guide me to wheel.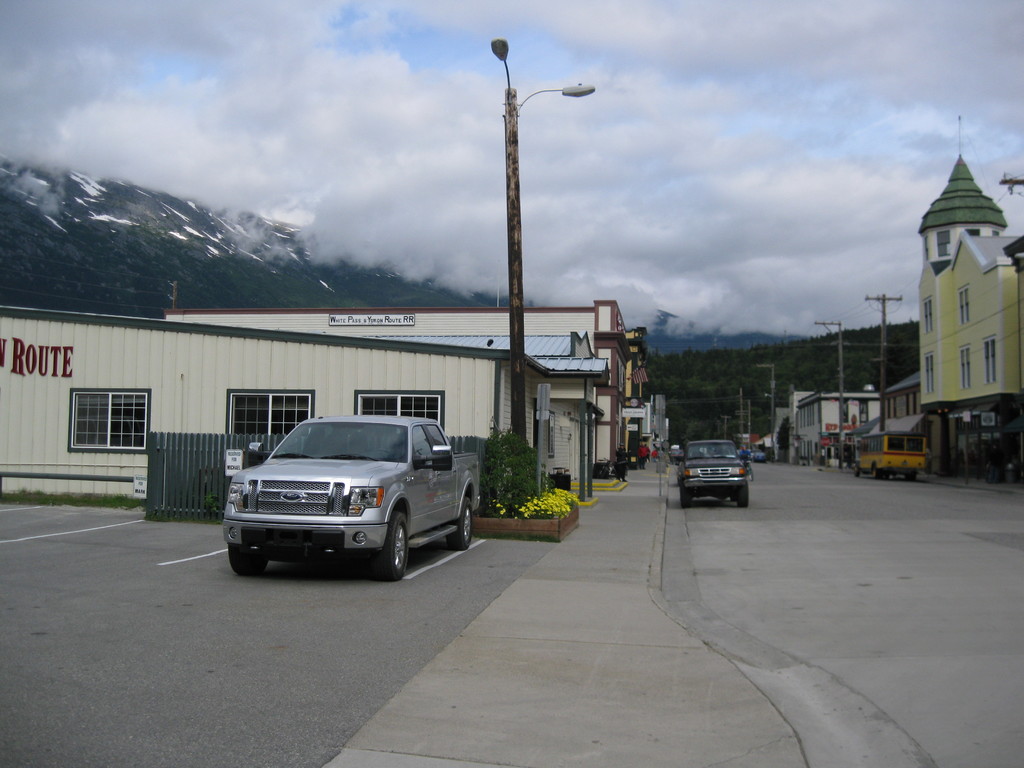
Guidance: (x1=748, y1=469, x2=753, y2=483).
